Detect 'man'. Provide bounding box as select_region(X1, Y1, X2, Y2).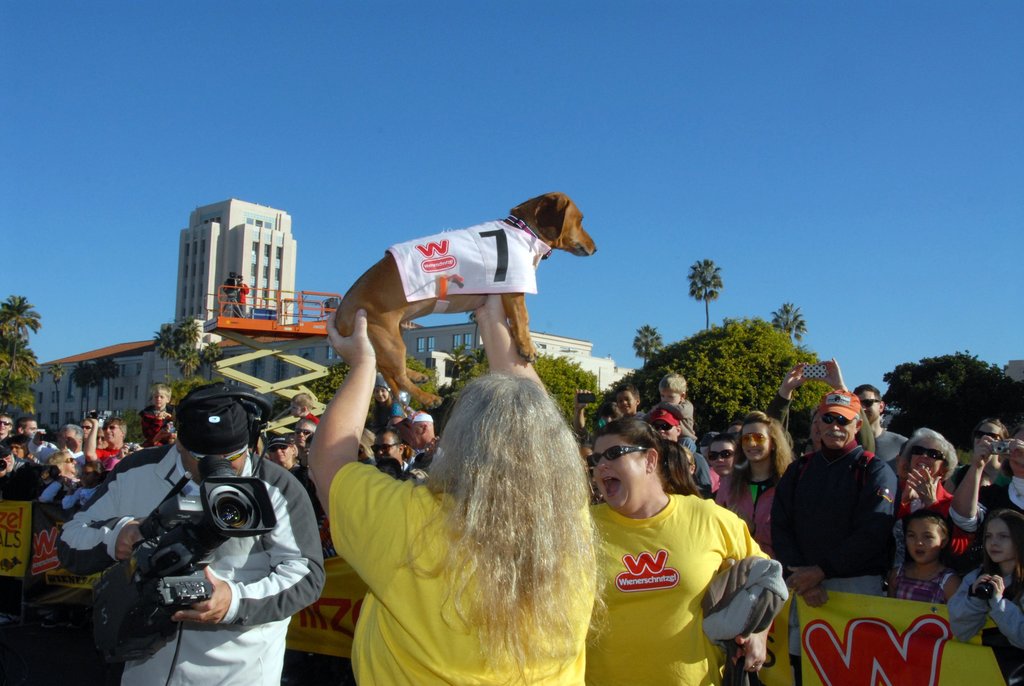
select_region(369, 432, 408, 470).
